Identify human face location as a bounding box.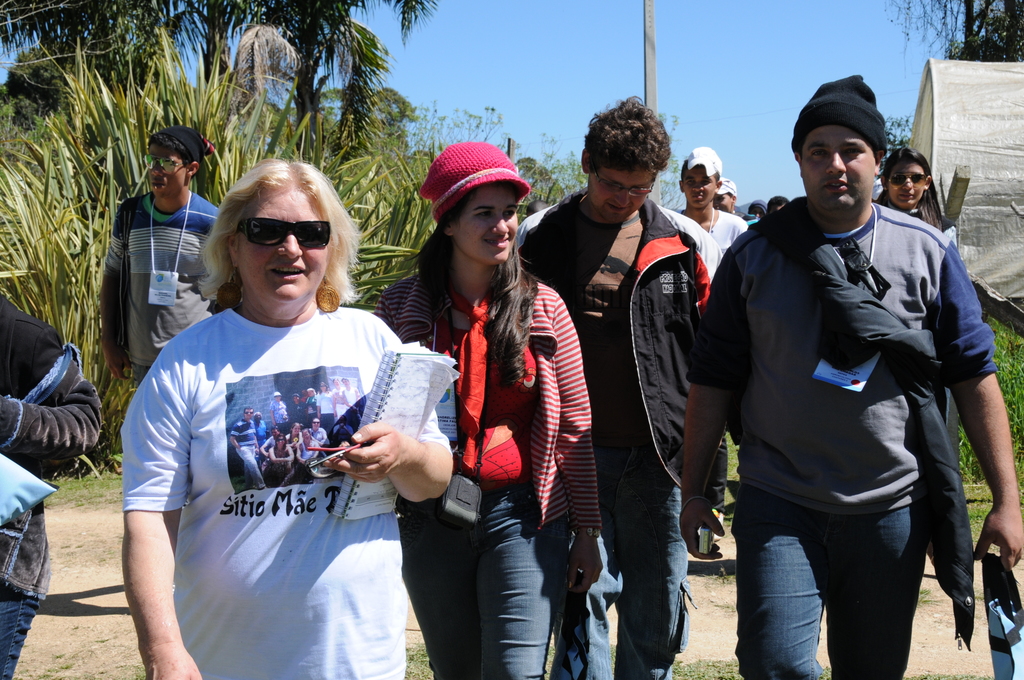
pyautogui.locateOnScreen(239, 186, 327, 302).
